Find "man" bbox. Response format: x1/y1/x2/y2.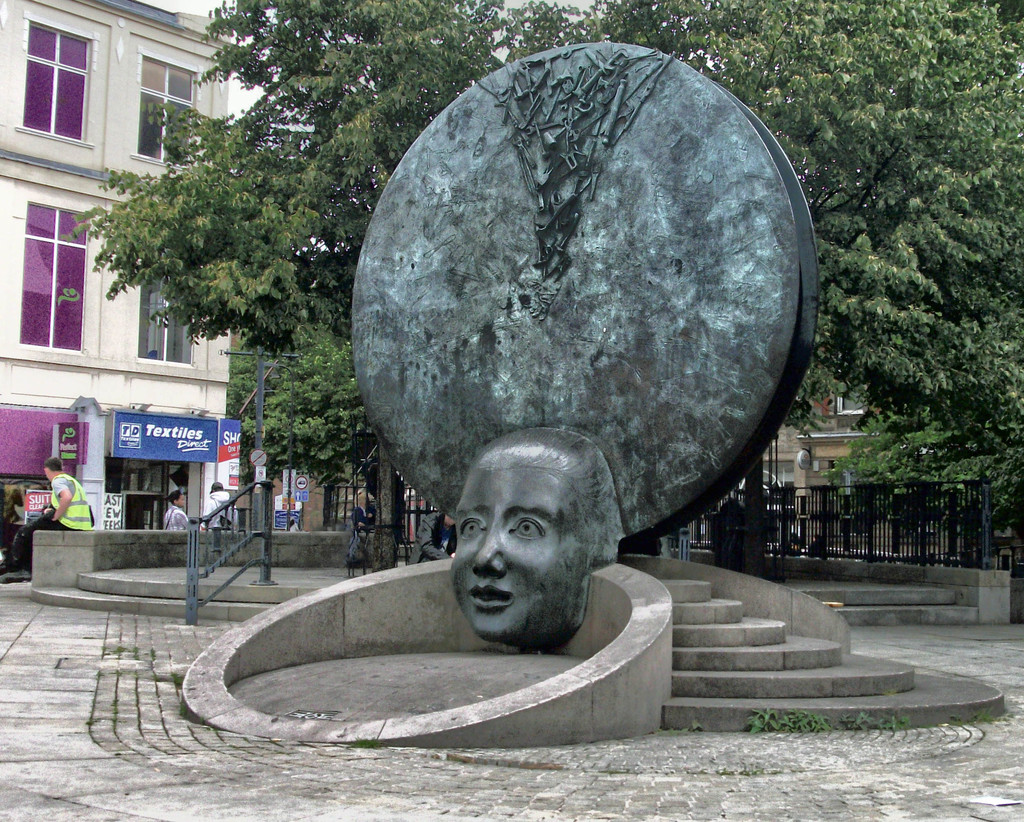
202/483/236/529.
